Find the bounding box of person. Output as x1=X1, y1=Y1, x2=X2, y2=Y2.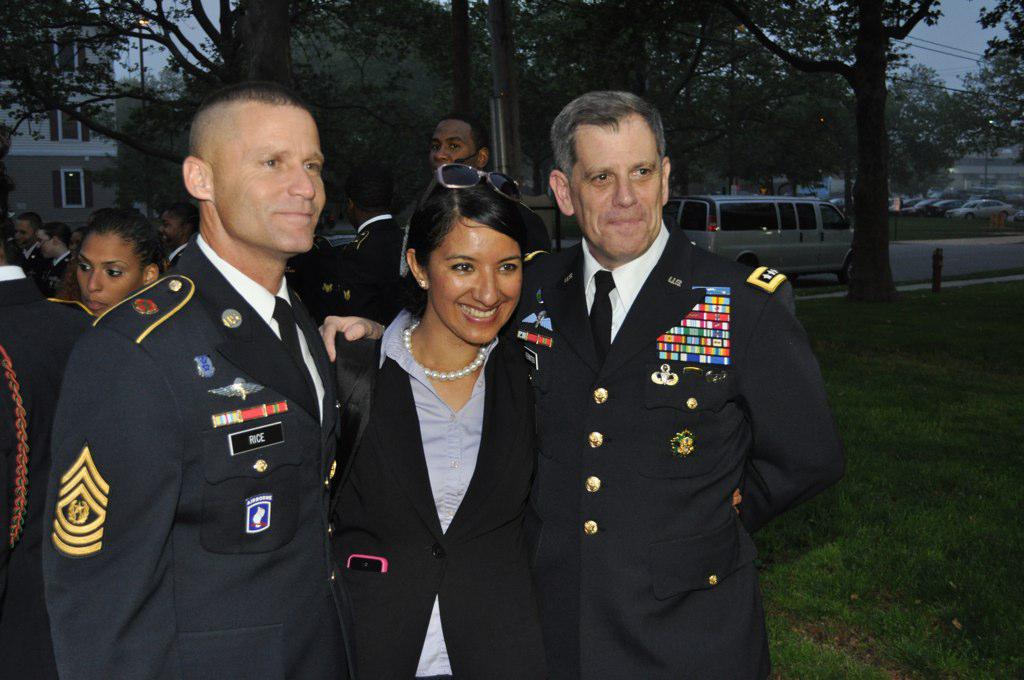
x1=395, y1=115, x2=549, y2=305.
